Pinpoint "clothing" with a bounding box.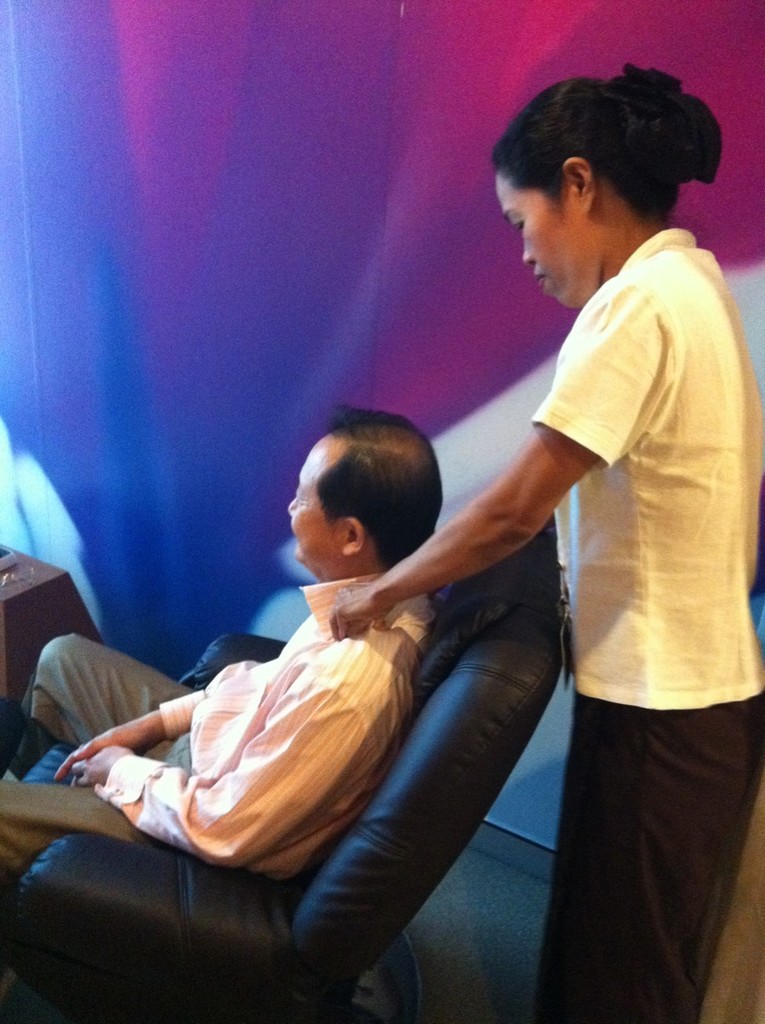
[4,567,435,881].
